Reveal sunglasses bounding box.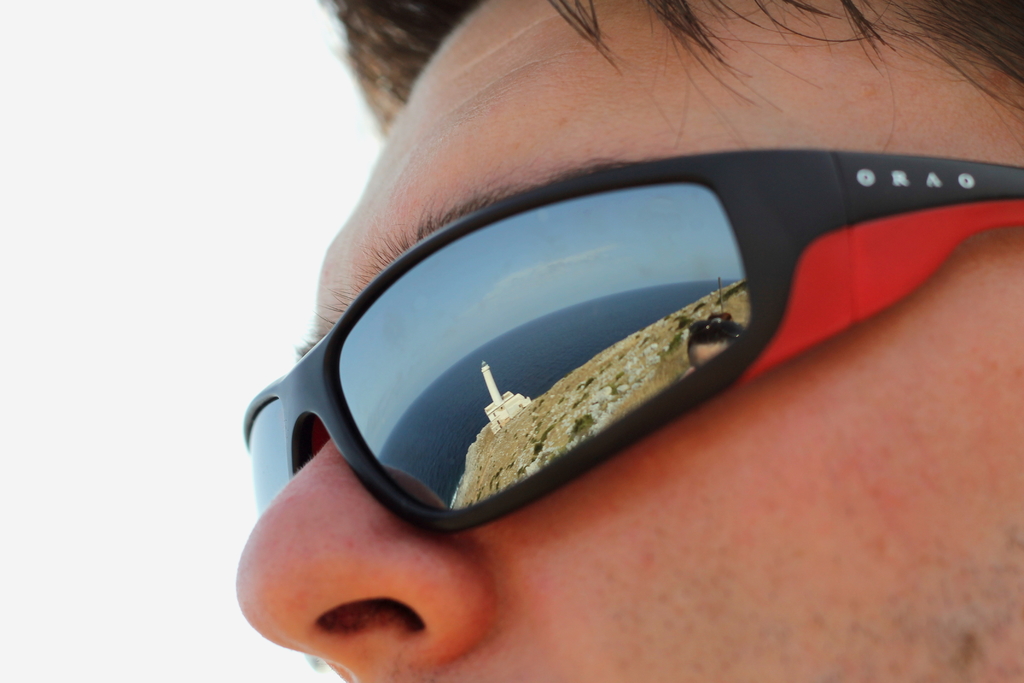
Revealed: [243, 149, 1023, 542].
